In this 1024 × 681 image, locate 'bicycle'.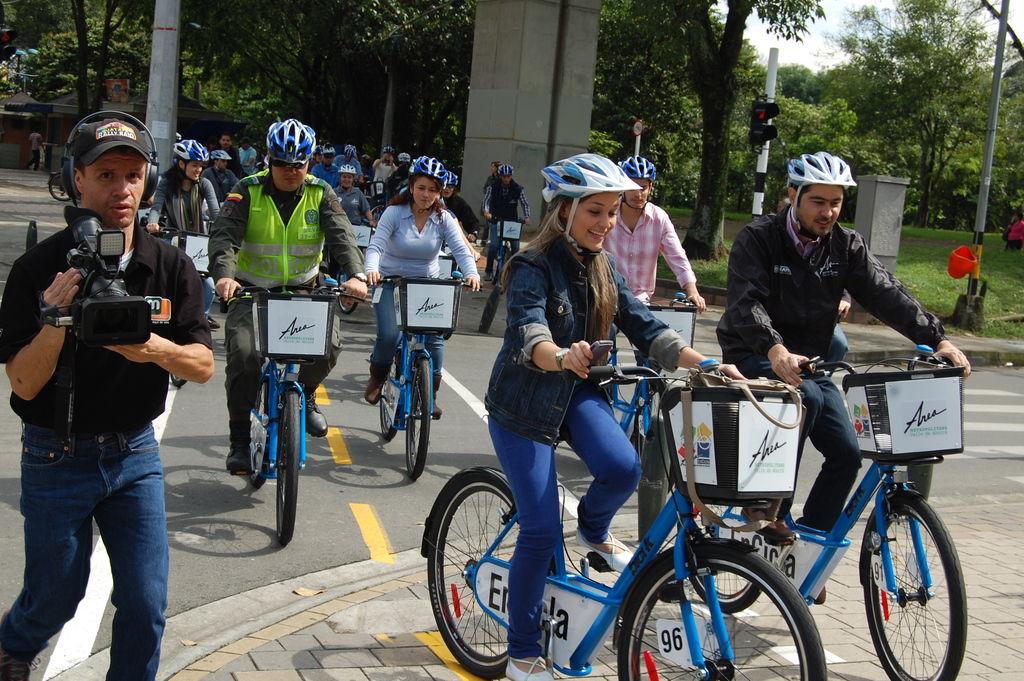
Bounding box: (217,277,365,544).
